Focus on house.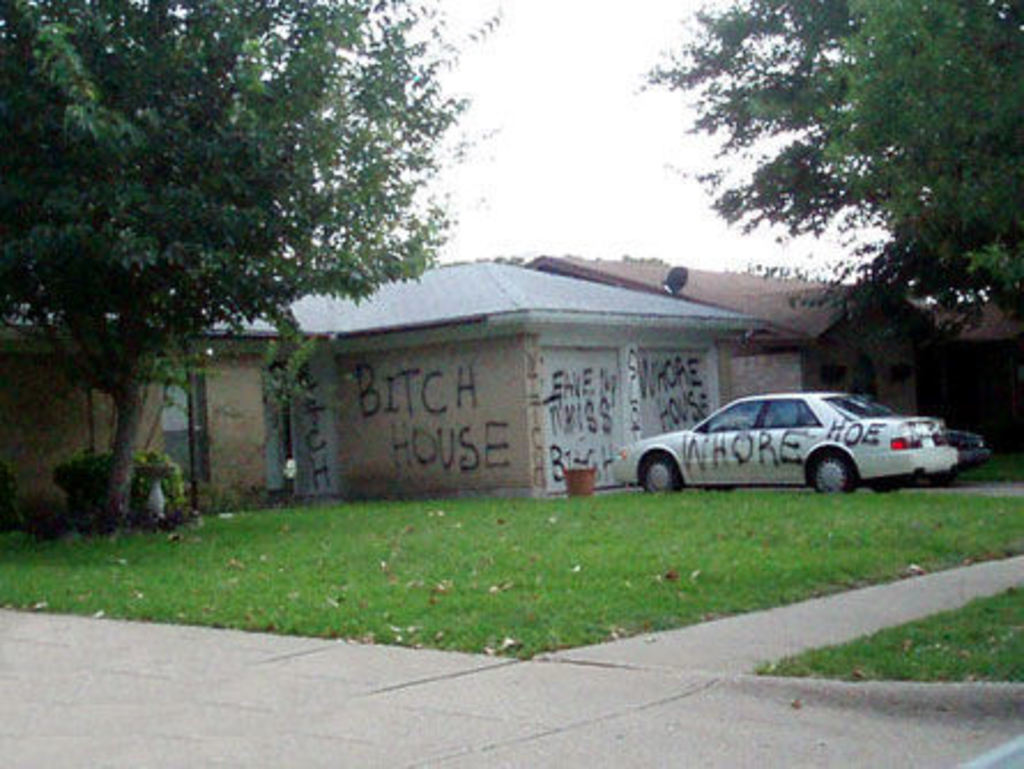
Focused at [522,246,1022,454].
